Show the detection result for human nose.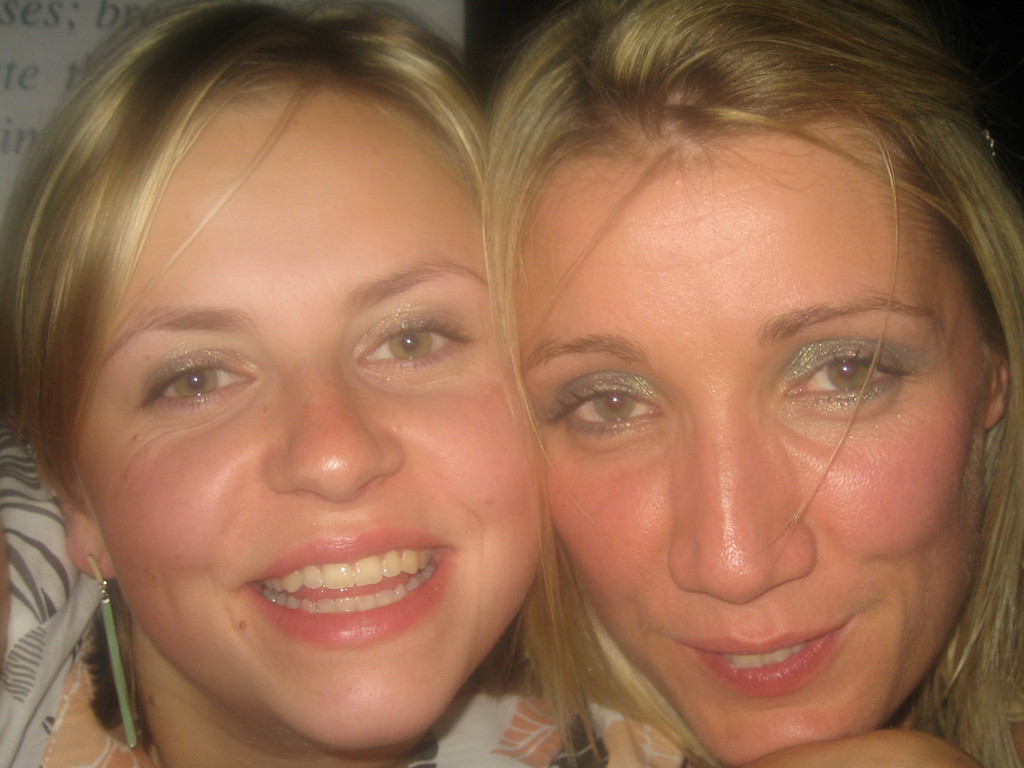
<bbox>262, 360, 406, 502</bbox>.
